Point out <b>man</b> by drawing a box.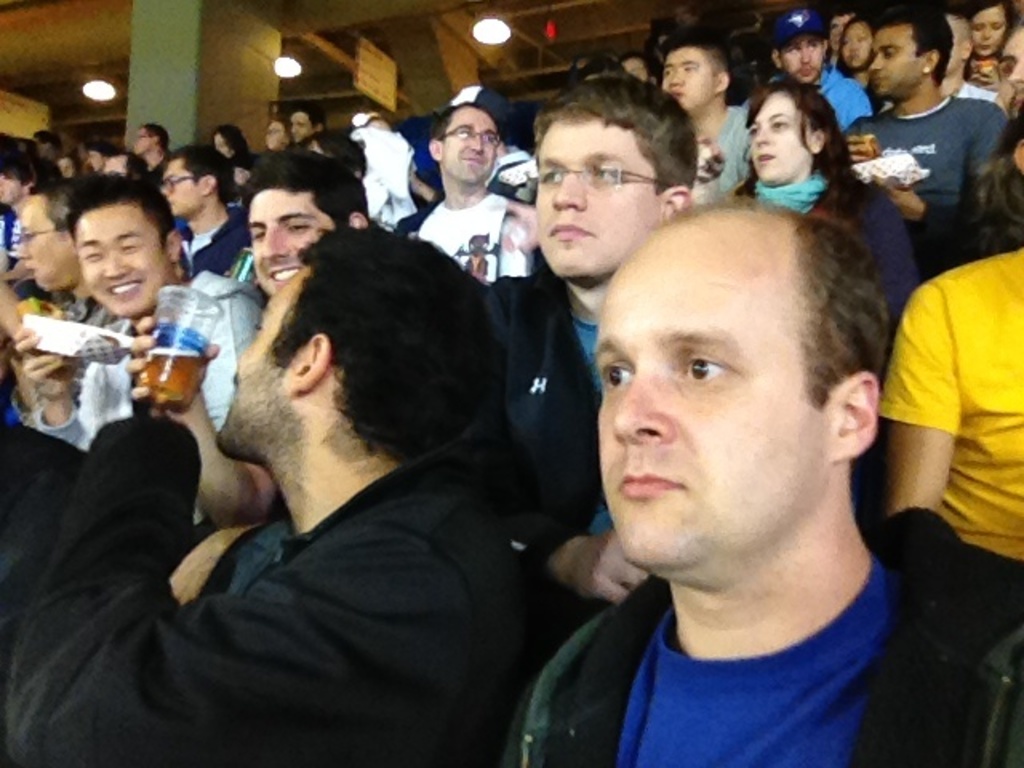
Rect(731, 10, 880, 146).
